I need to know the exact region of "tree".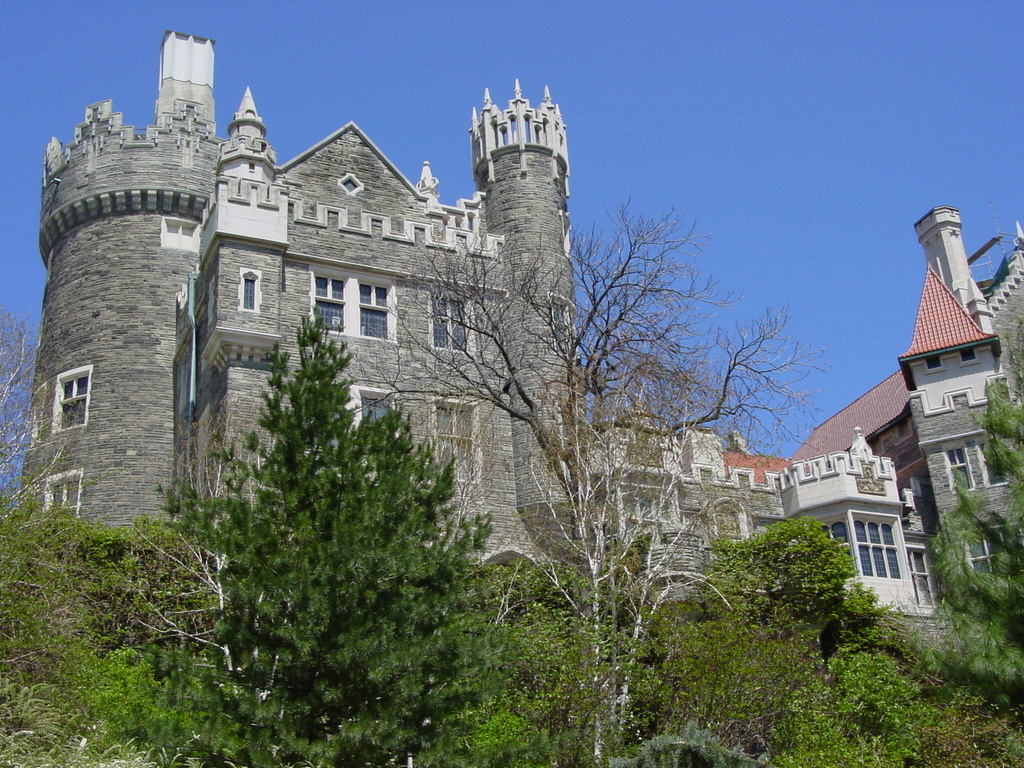
Region: x1=617, y1=506, x2=957, y2=767.
